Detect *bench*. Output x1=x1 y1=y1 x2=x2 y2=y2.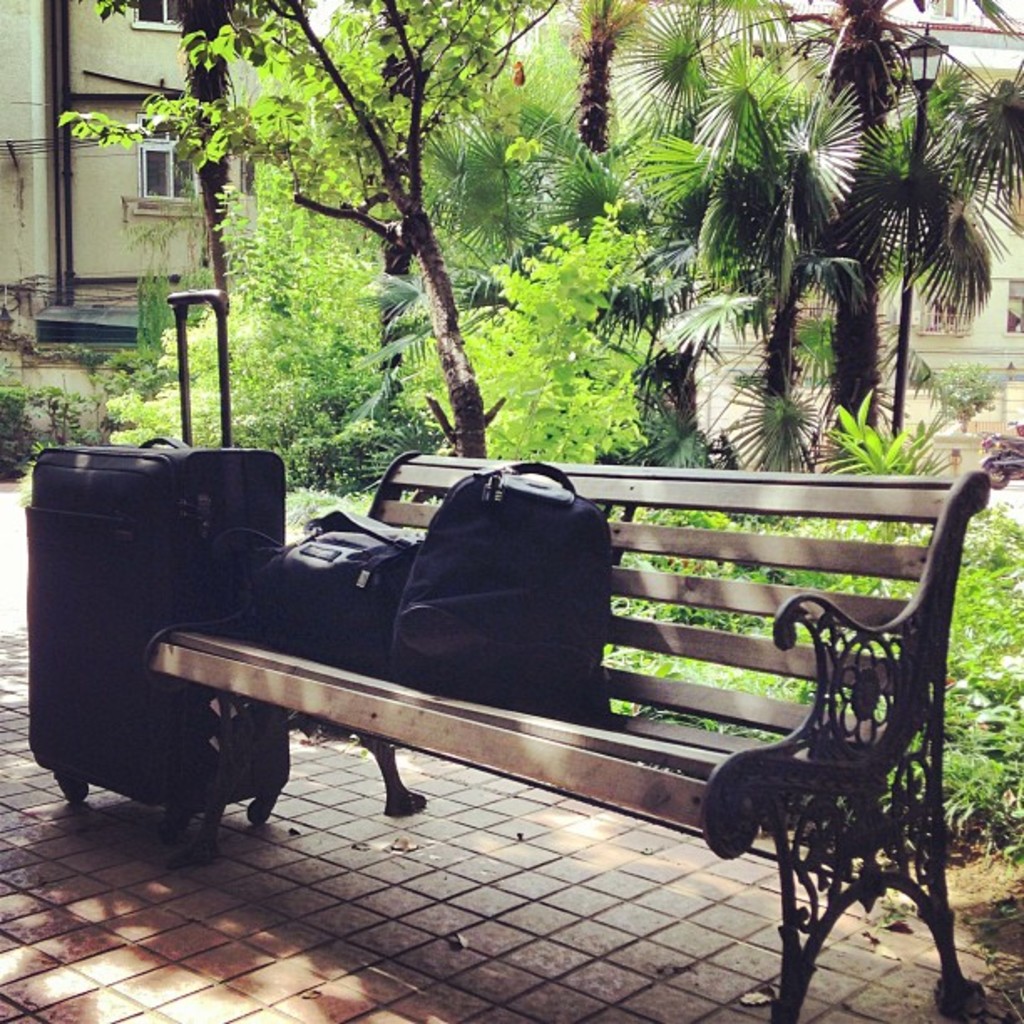
x1=38 y1=465 x2=965 y2=997.
